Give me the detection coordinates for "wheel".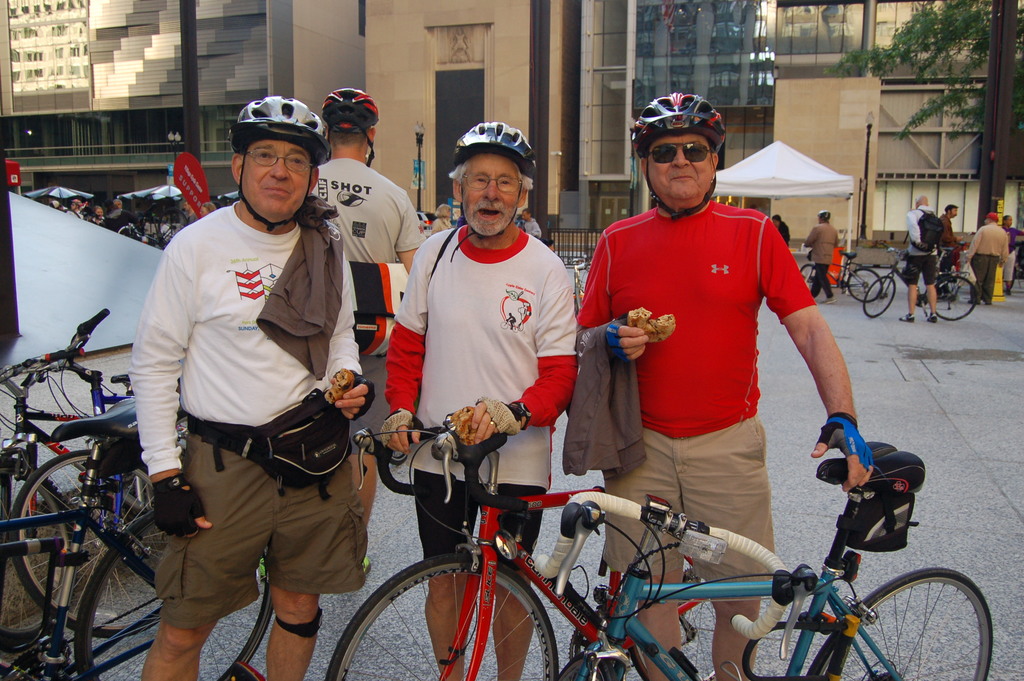
625, 557, 718, 680.
